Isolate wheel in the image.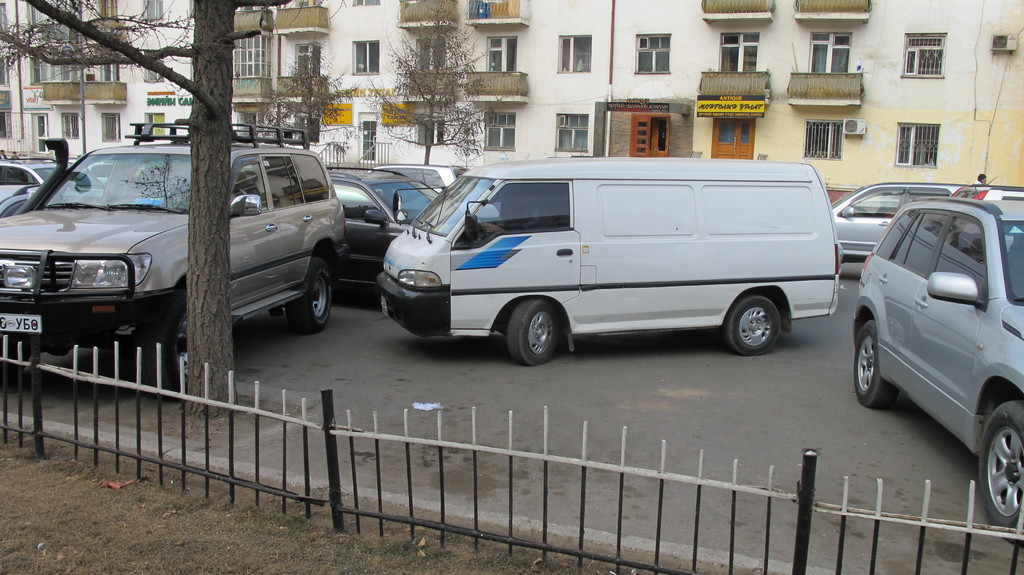
Isolated region: (981, 402, 1023, 528).
